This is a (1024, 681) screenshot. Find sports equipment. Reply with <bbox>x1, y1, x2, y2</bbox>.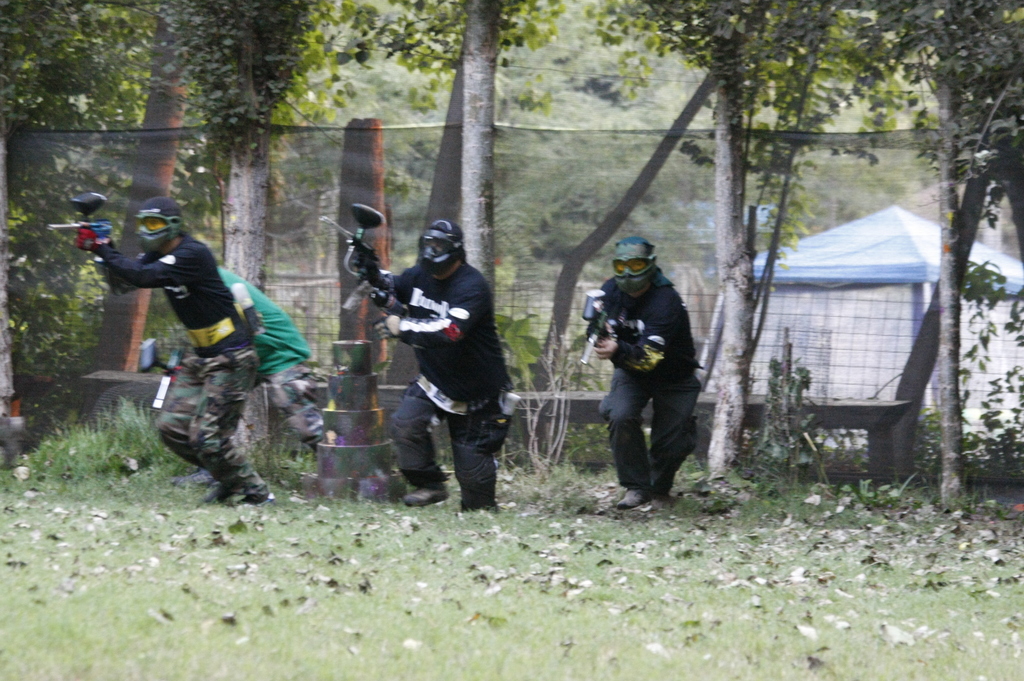
<bbox>416, 221, 467, 276</bbox>.
